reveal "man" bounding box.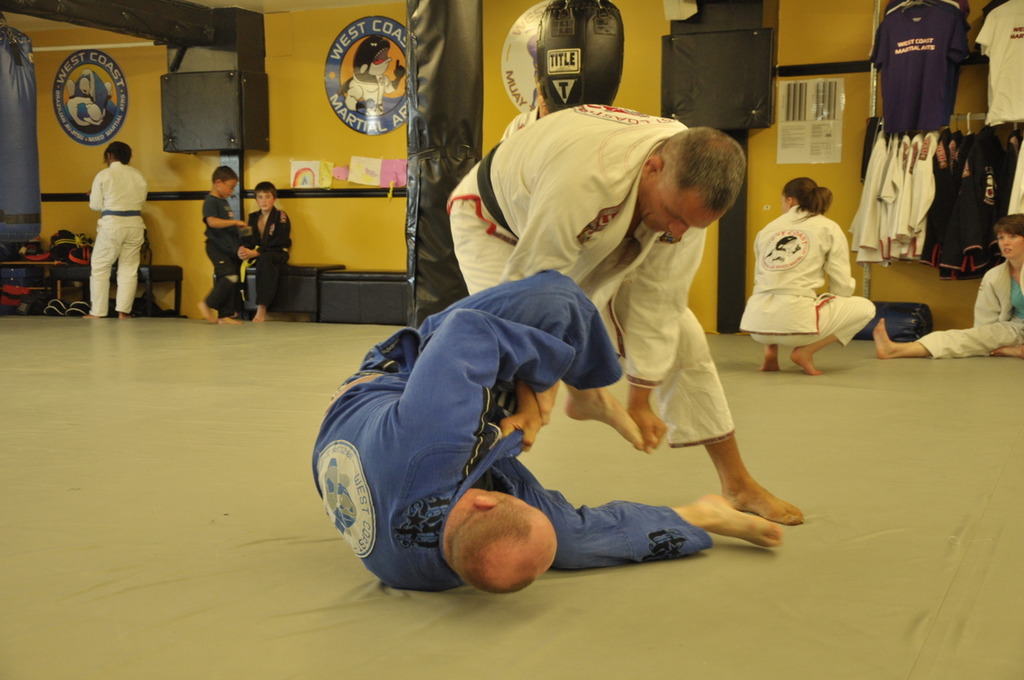
Revealed: <region>295, 257, 802, 613</region>.
